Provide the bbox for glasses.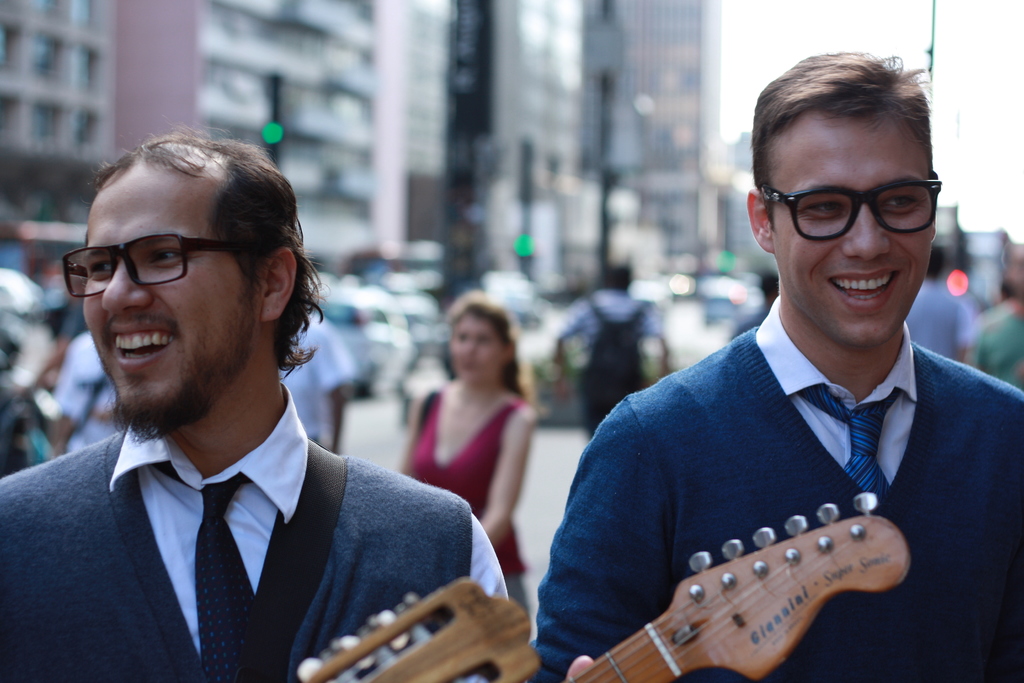
crop(63, 231, 257, 293).
